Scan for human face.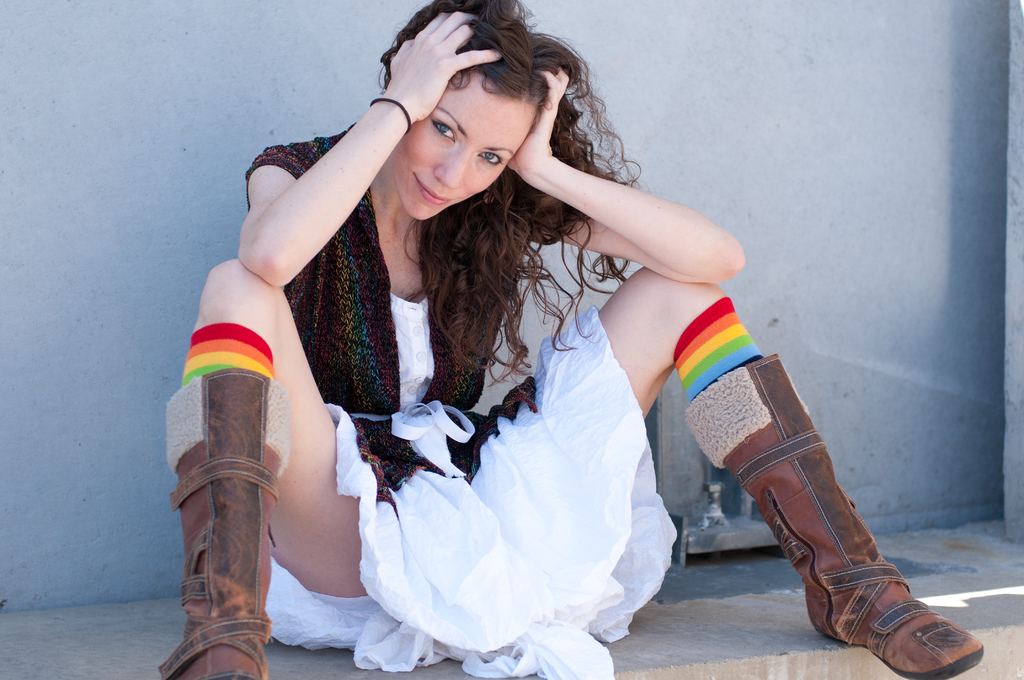
Scan result: l=403, t=82, r=535, b=224.
